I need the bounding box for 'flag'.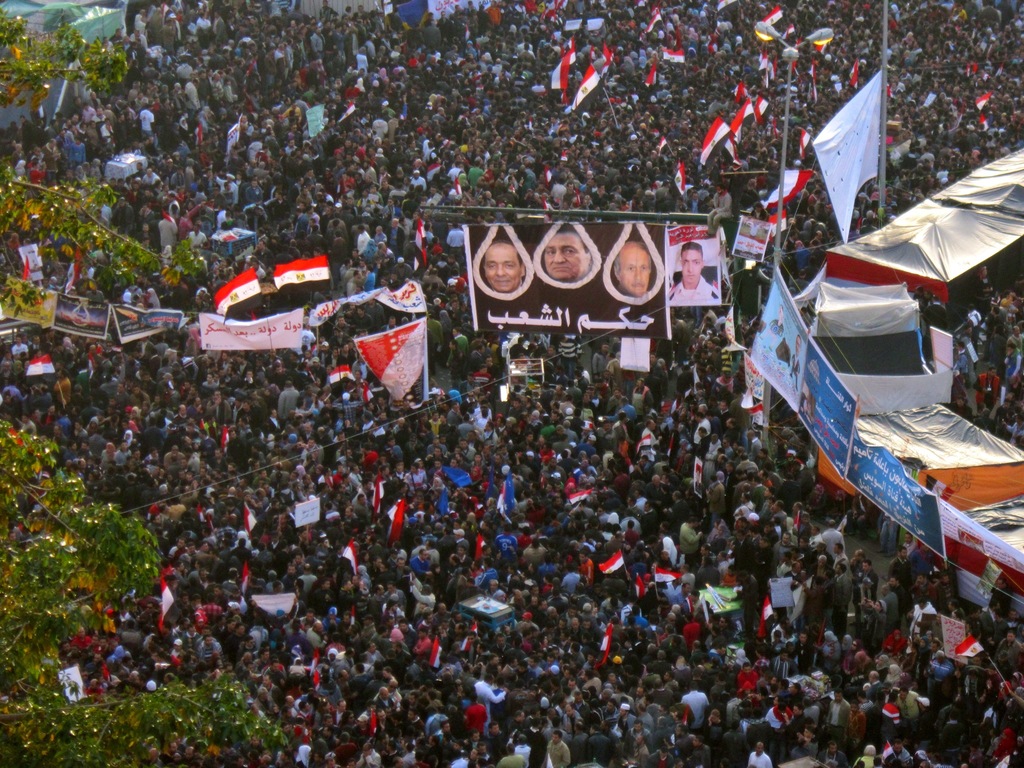
Here it is: locate(808, 69, 817, 106).
